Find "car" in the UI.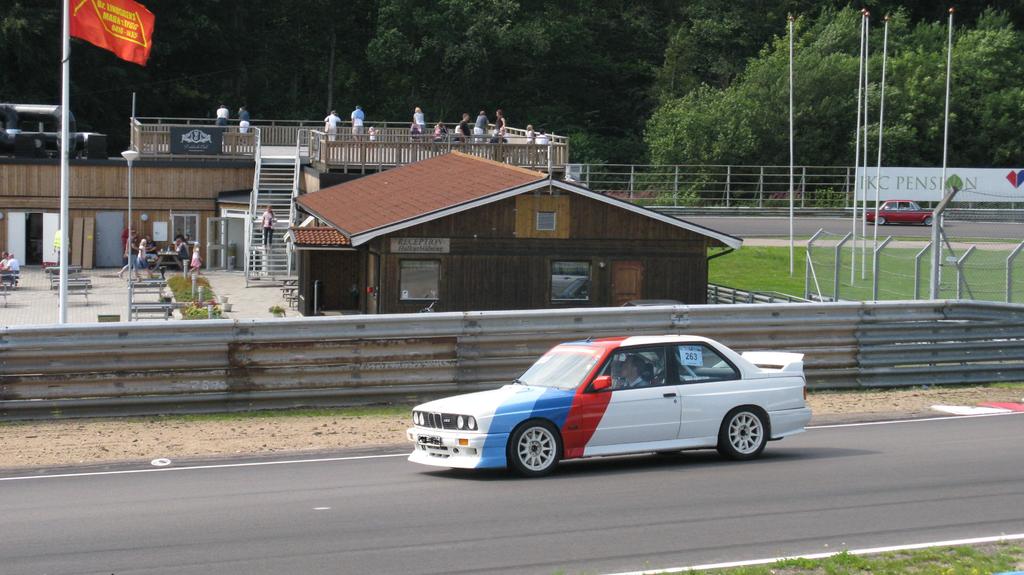
UI element at 403, 326, 806, 471.
